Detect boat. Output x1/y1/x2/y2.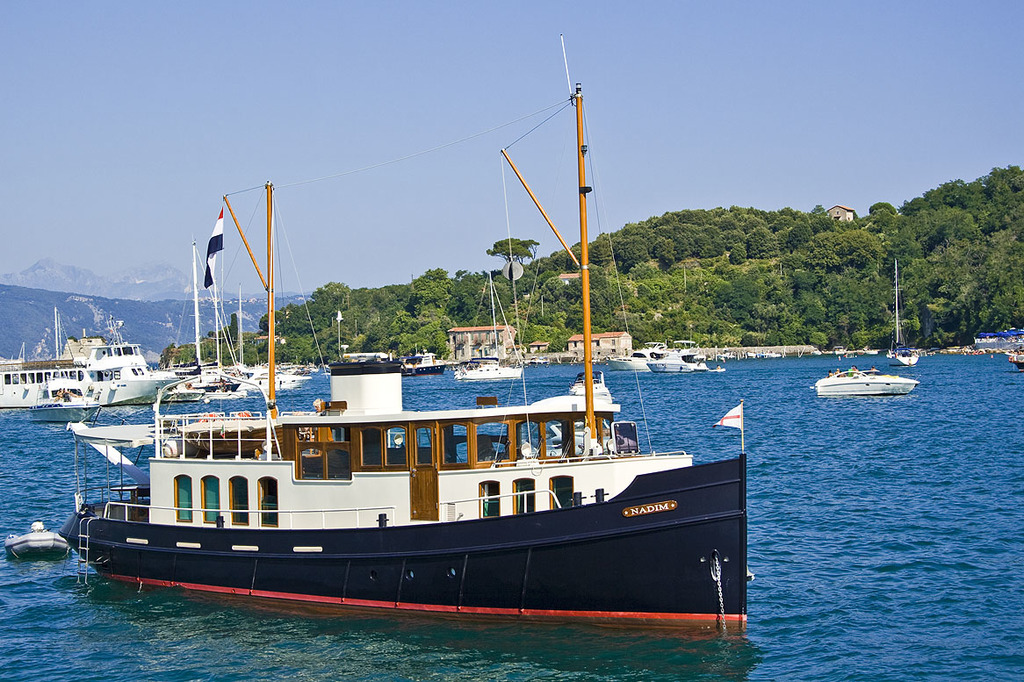
691/355/707/370.
